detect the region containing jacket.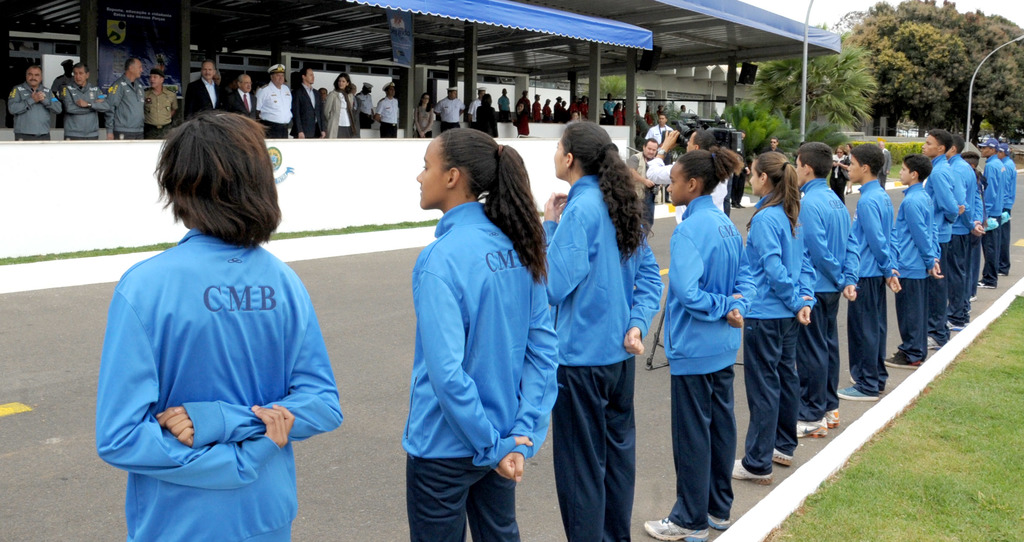
l=666, t=195, r=758, b=376.
